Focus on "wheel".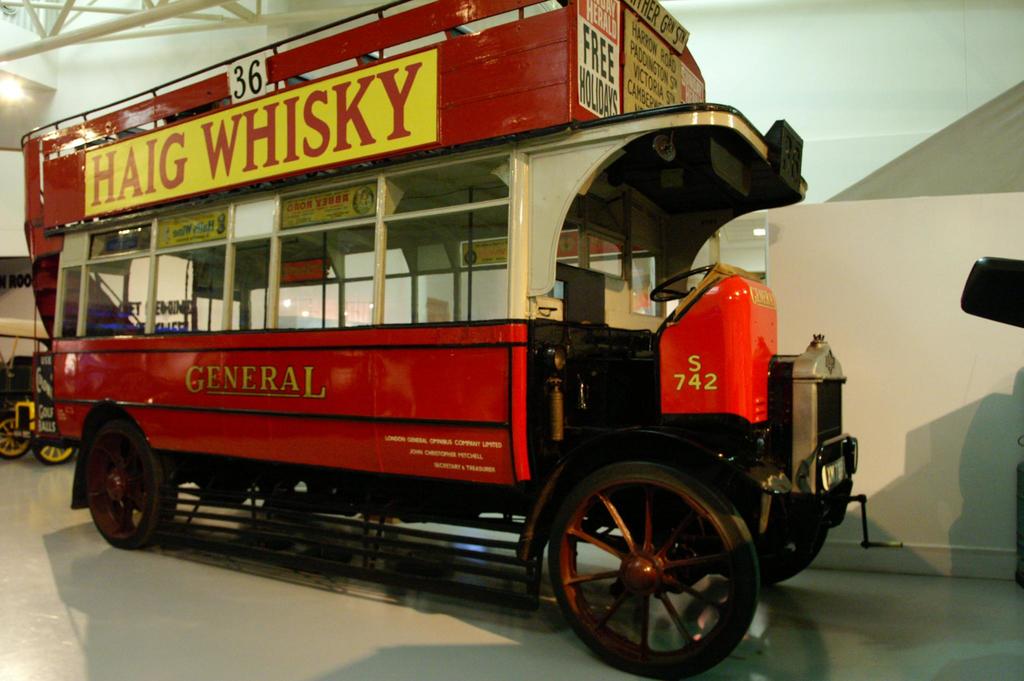
Focused at <bbox>531, 456, 765, 662</bbox>.
